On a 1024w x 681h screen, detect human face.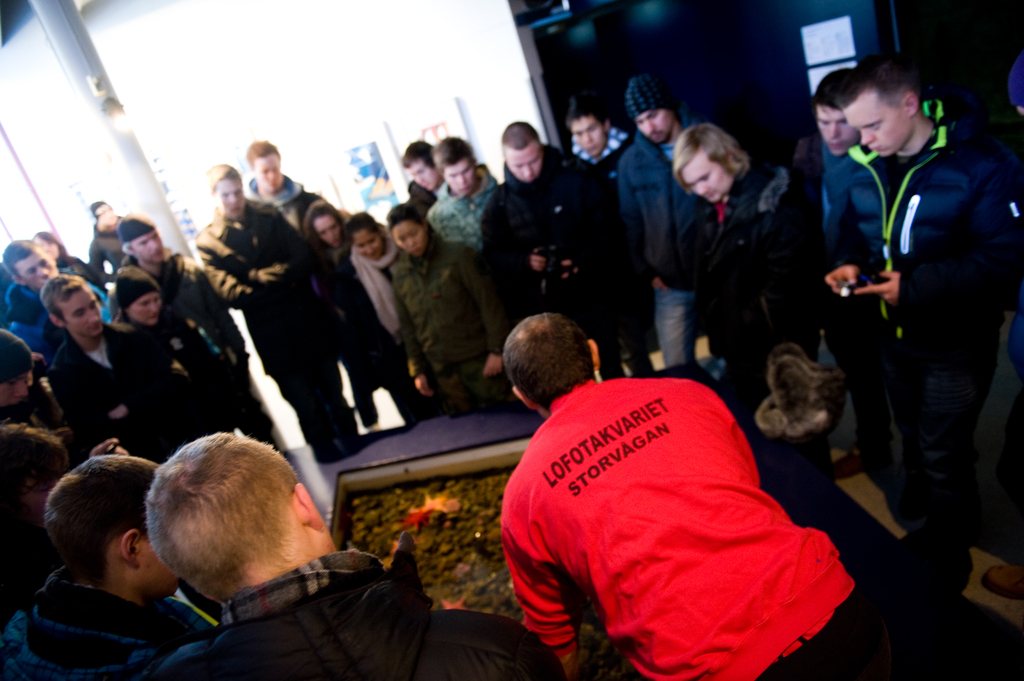
x1=355, y1=227, x2=378, y2=260.
